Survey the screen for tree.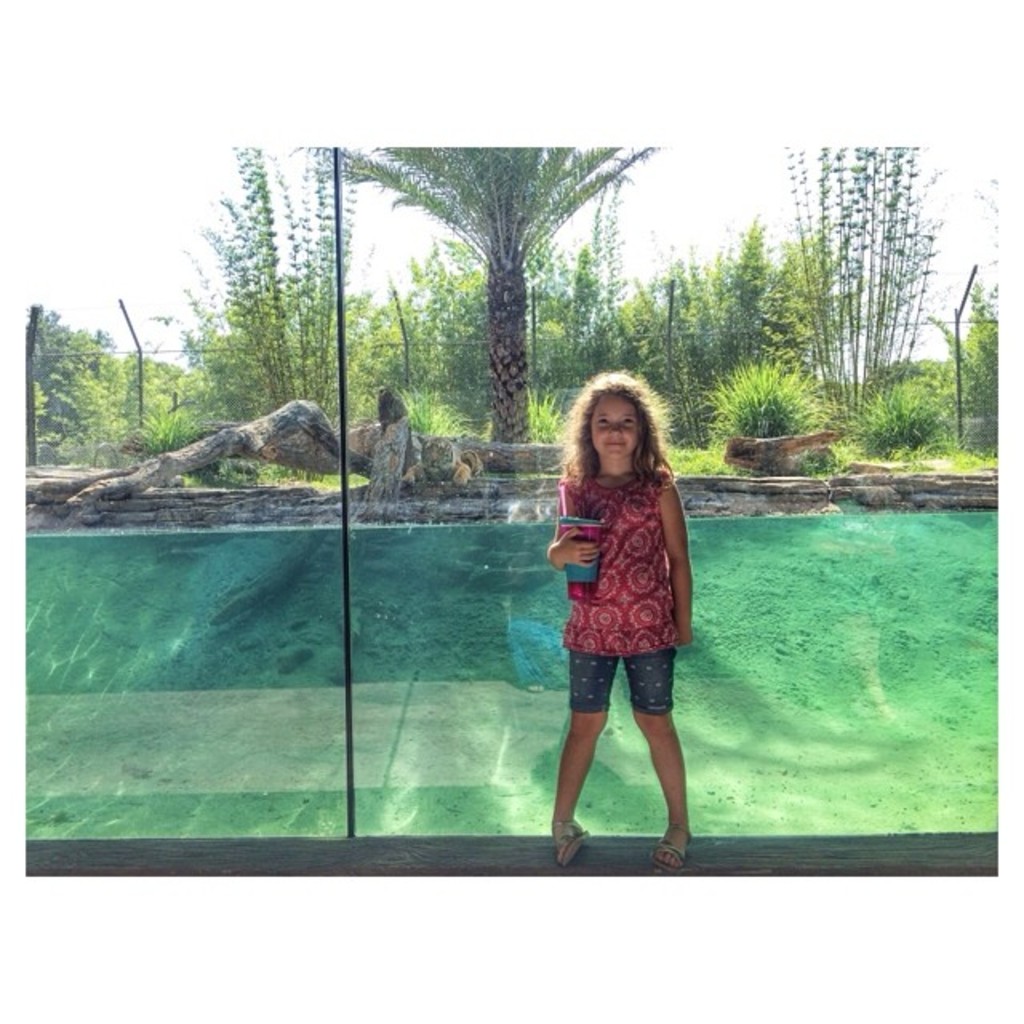
Survey found: bbox=[162, 142, 358, 410].
